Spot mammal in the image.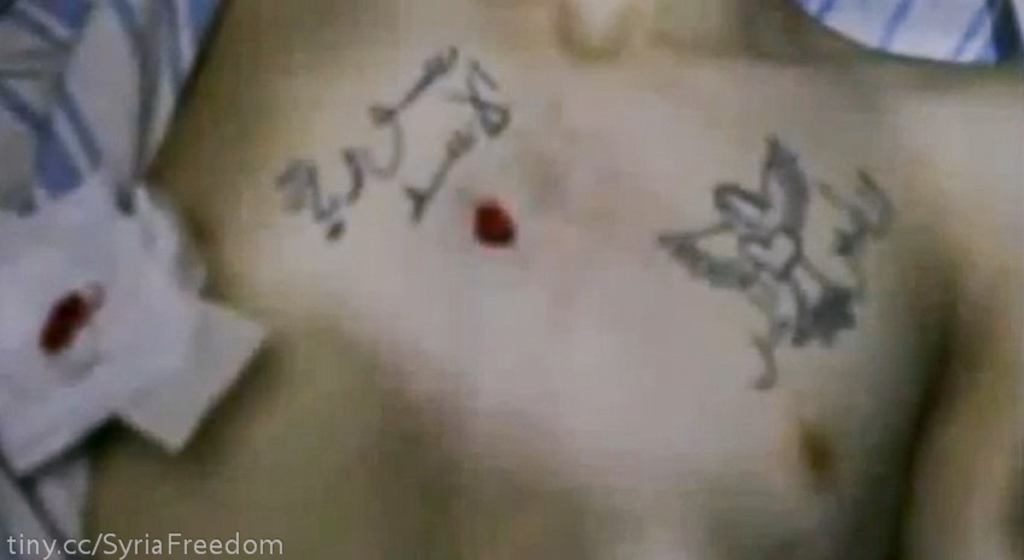
mammal found at 80, 0, 1023, 559.
